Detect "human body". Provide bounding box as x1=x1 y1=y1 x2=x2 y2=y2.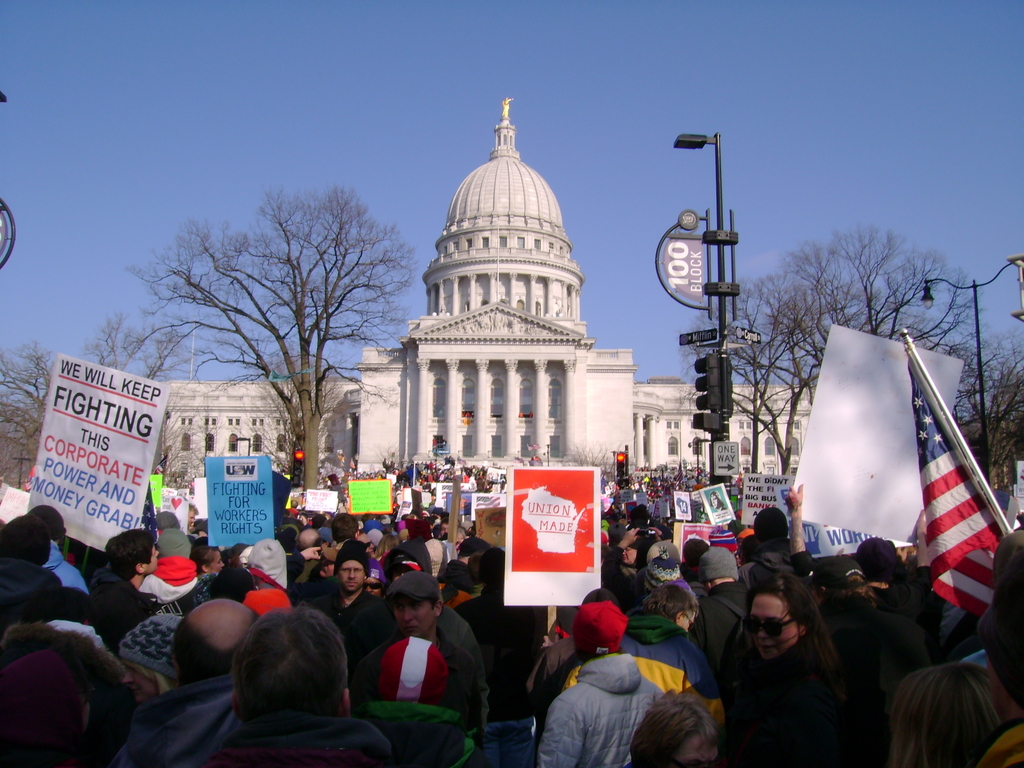
x1=203 y1=608 x2=391 y2=767.
